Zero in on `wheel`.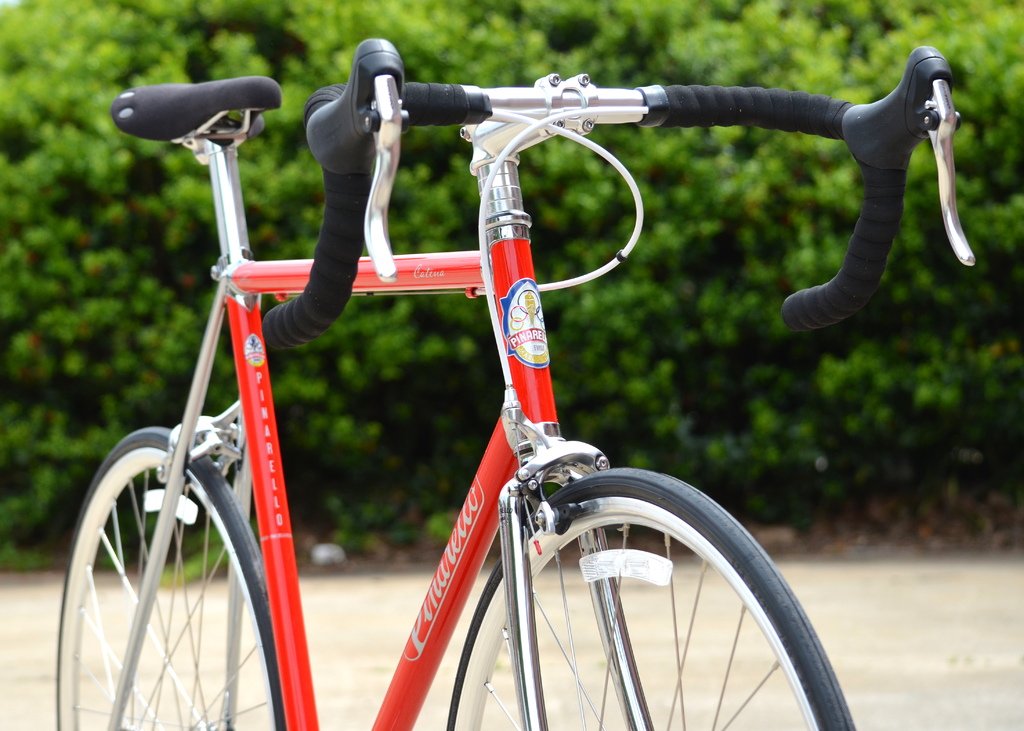
Zeroed in: 447 468 853 730.
